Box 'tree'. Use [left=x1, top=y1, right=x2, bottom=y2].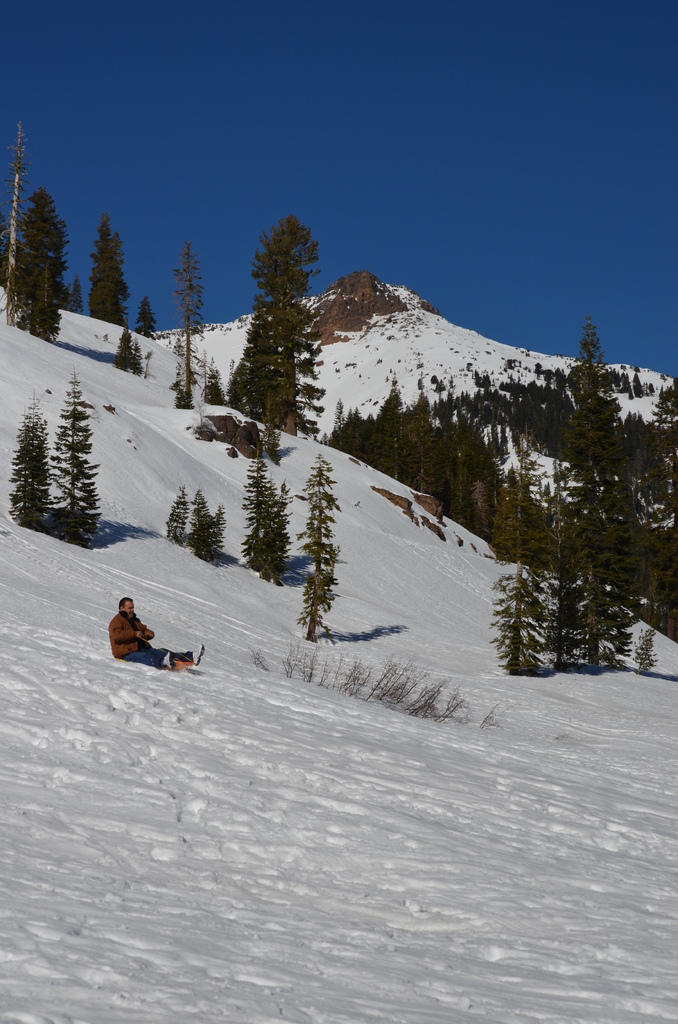
[left=544, top=426, right=587, bottom=677].
